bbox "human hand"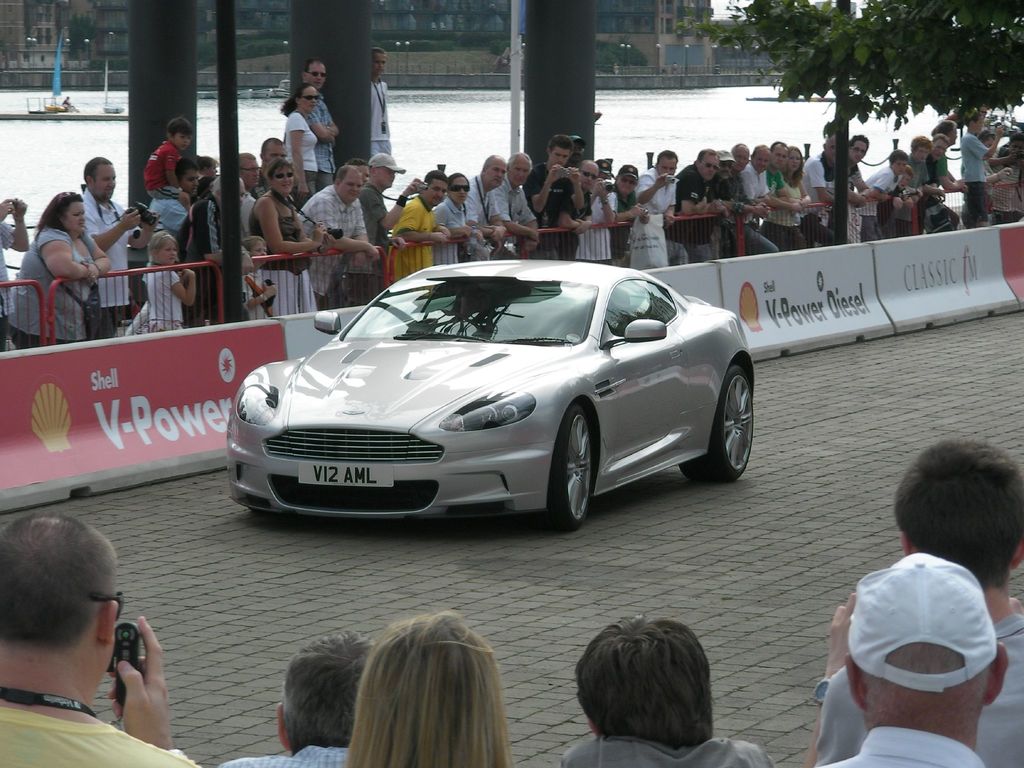
141, 211, 161, 230
